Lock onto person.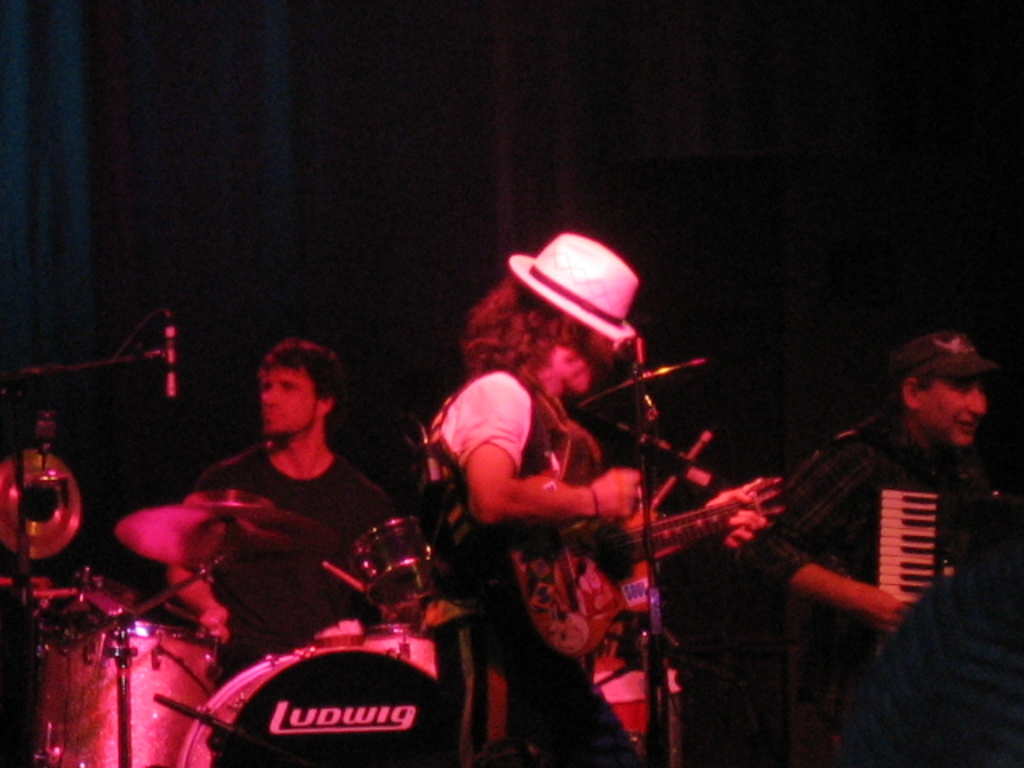
Locked: crop(421, 264, 773, 766).
